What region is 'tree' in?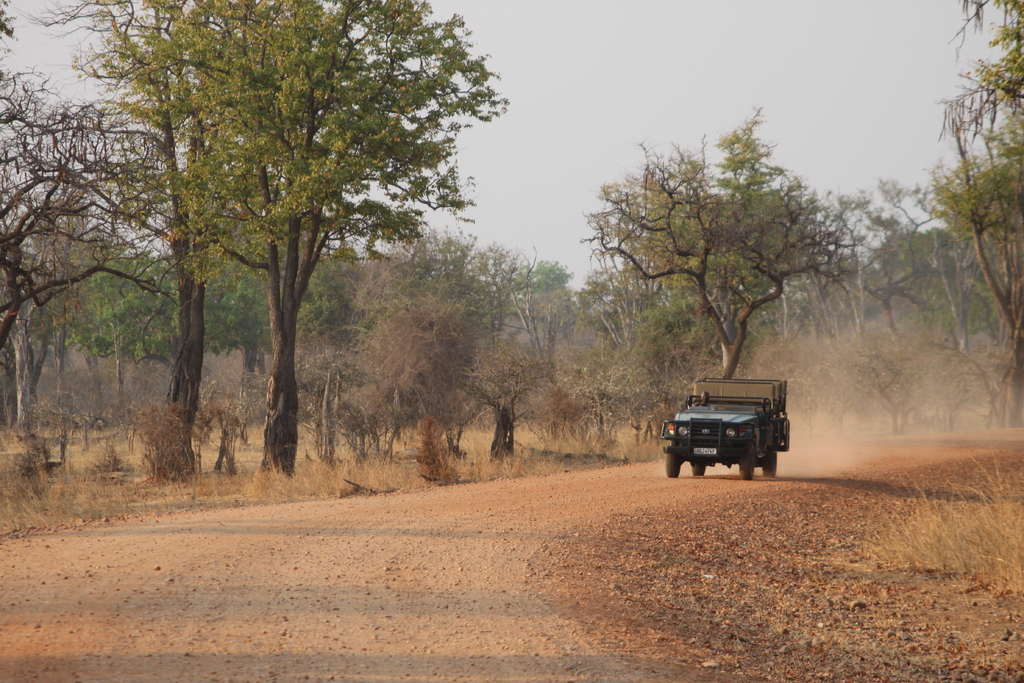
[x1=838, y1=339, x2=932, y2=434].
